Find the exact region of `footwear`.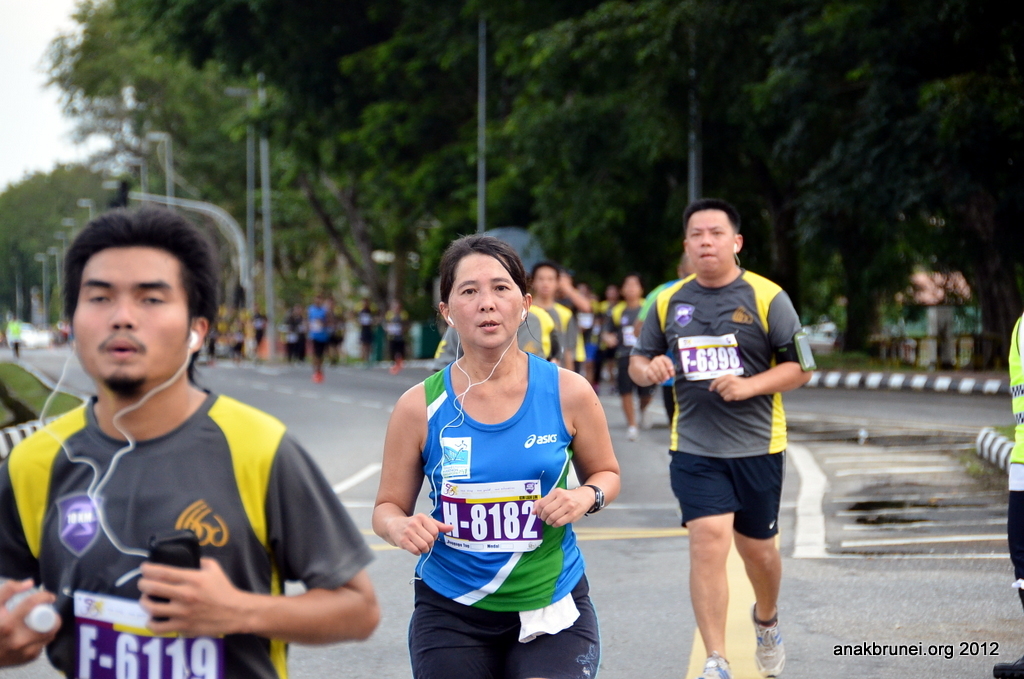
Exact region: (752, 601, 783, 676).
